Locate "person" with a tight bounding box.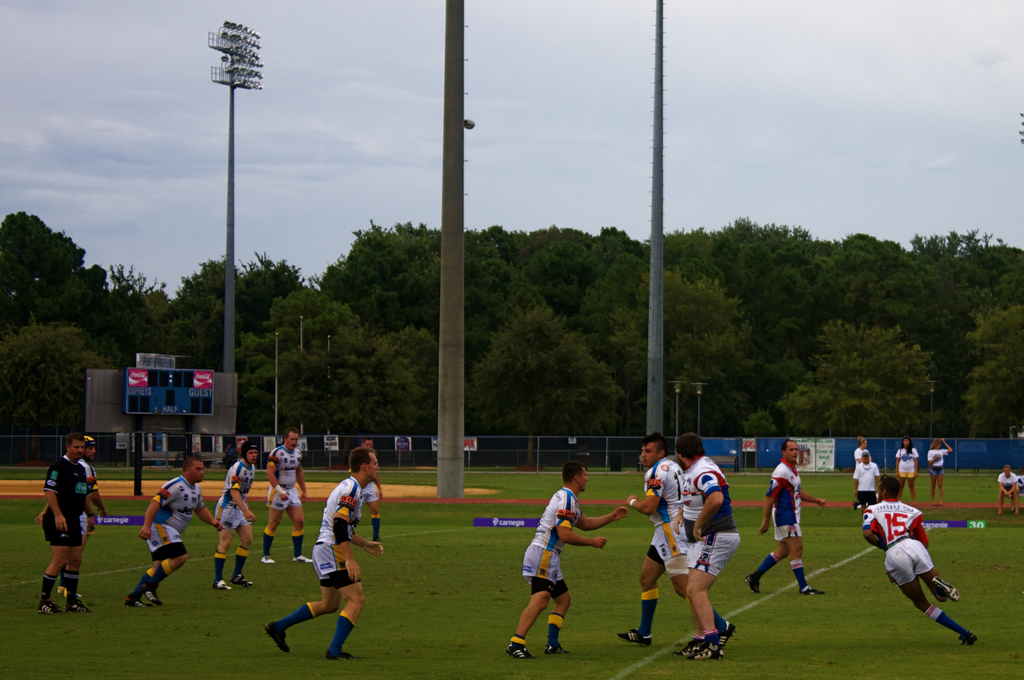
x1=850 y1=437 x2=874 y2=513.
